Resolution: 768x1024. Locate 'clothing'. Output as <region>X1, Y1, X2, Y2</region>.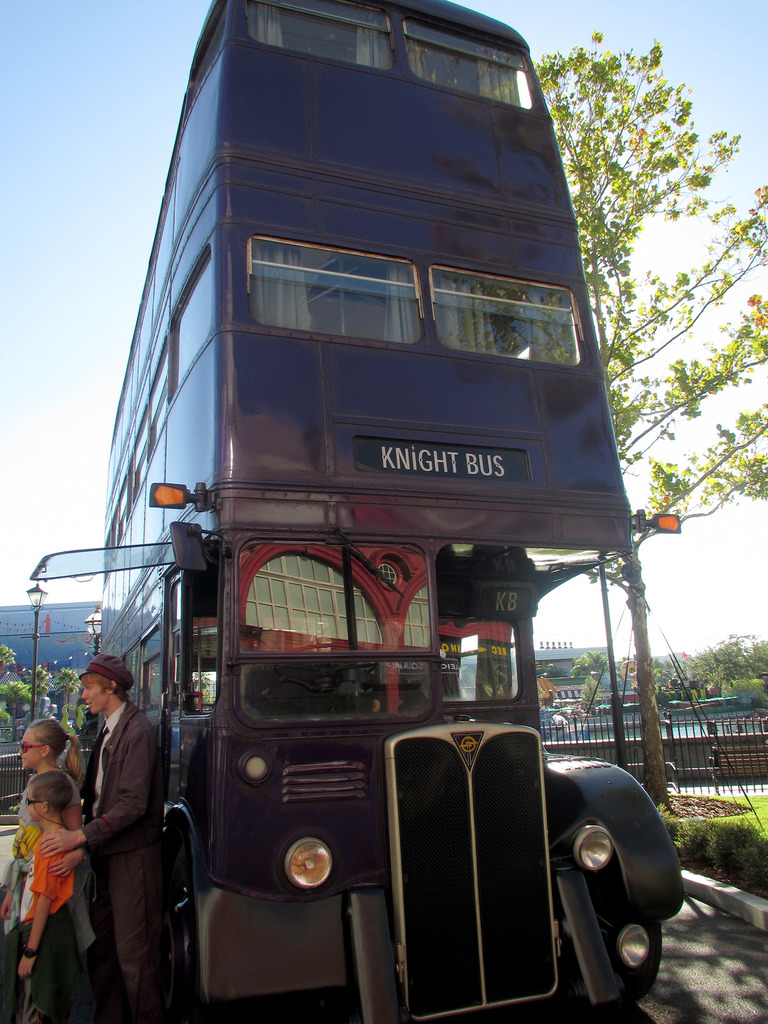
<region>0, 764, 79, 1020</region>.
